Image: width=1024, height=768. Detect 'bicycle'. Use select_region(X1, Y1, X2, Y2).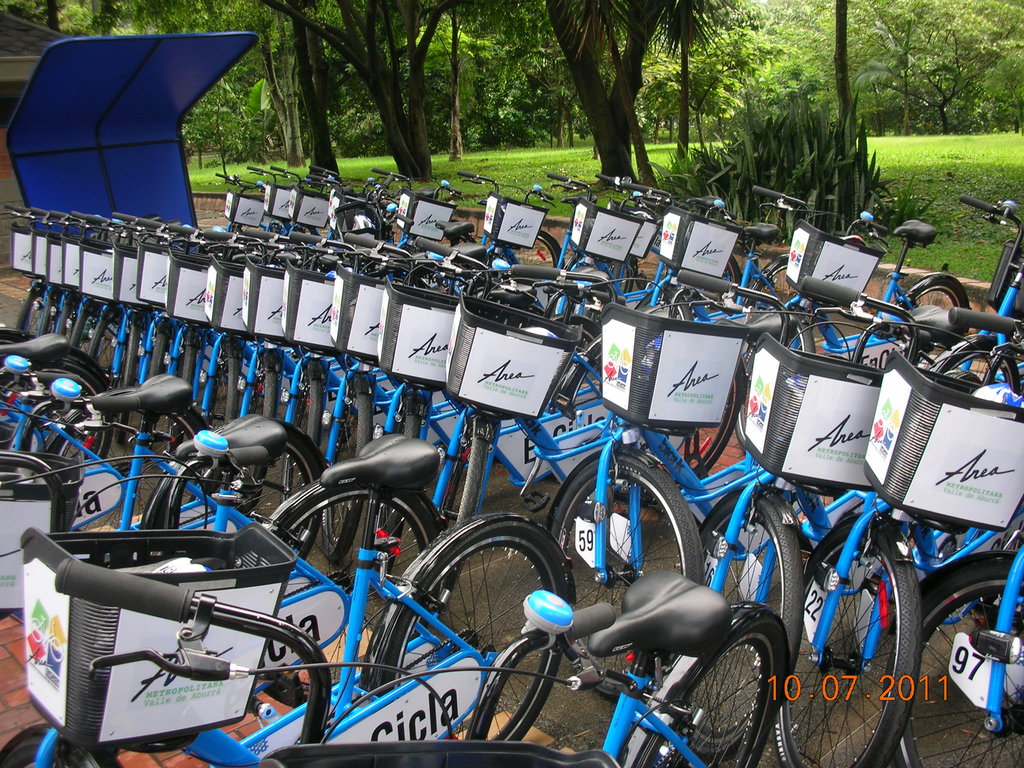
select_region(657, 190, 731, 331).
